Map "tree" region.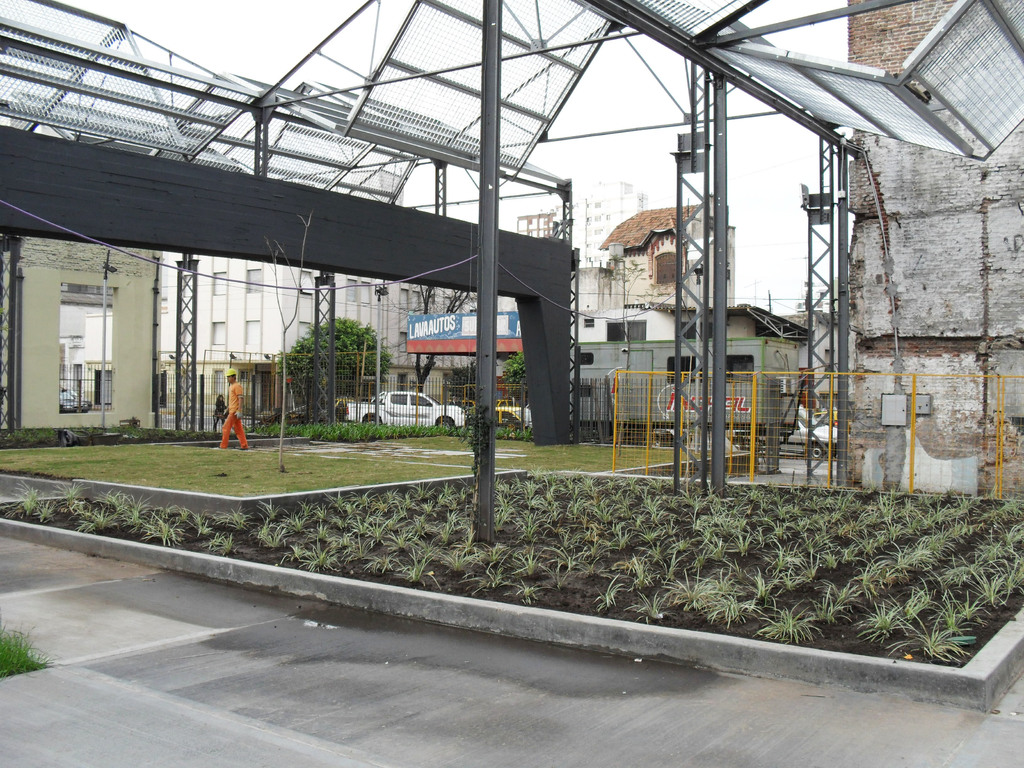
Mapped to Rect(501, 344, 536, 410).
